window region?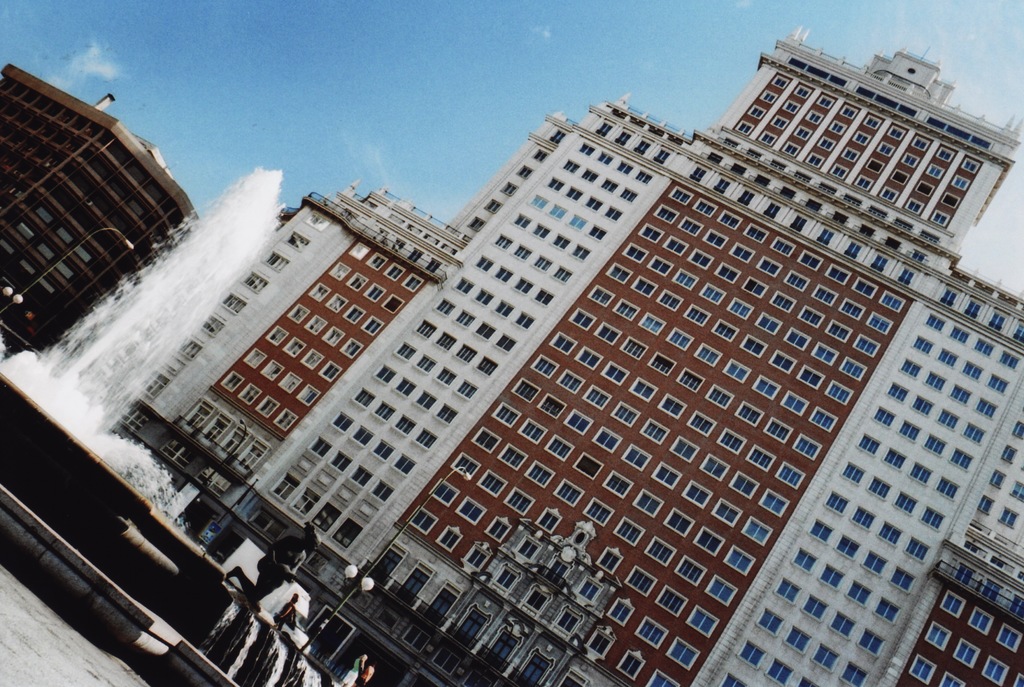
<region>519, 586, 554, 613</region>
